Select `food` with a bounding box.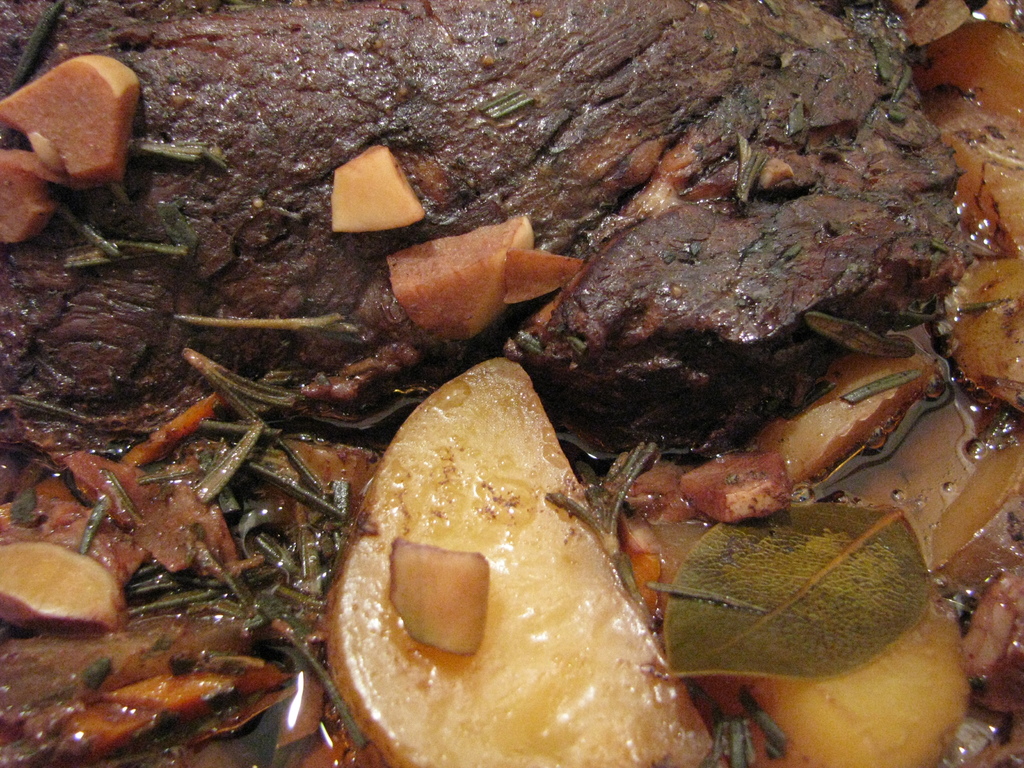
select_region(332, 356, 739, 767).
